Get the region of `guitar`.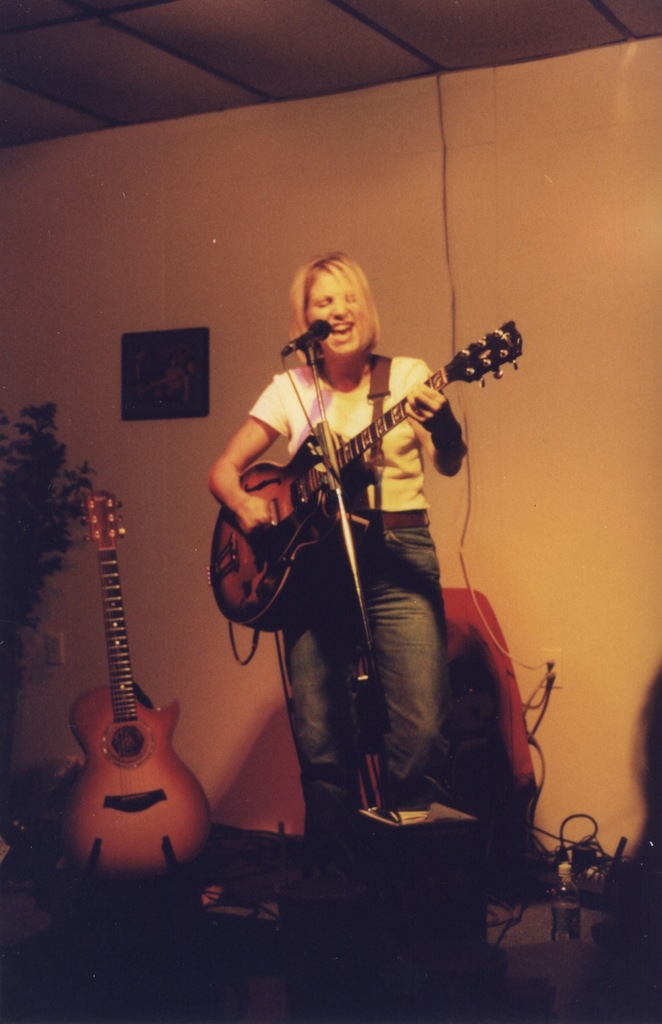
box=[64, 488, 213, 874].
